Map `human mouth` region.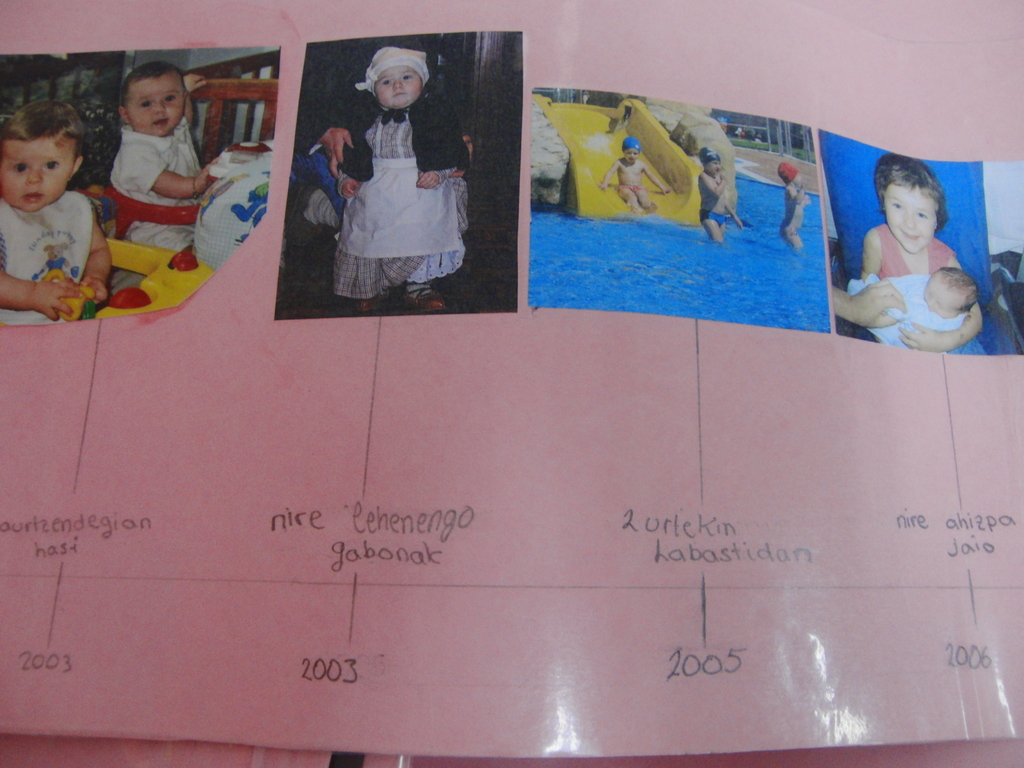
Mapped to 22:185:44:207.
